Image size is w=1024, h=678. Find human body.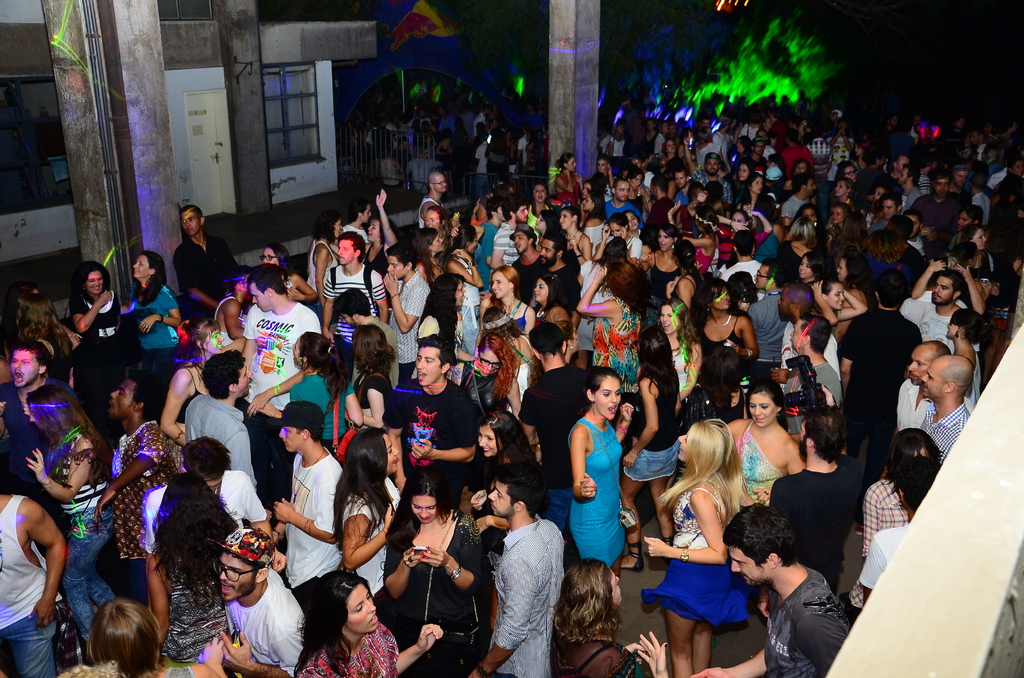
x1=780, y1=157, x2=821, y2=200.
